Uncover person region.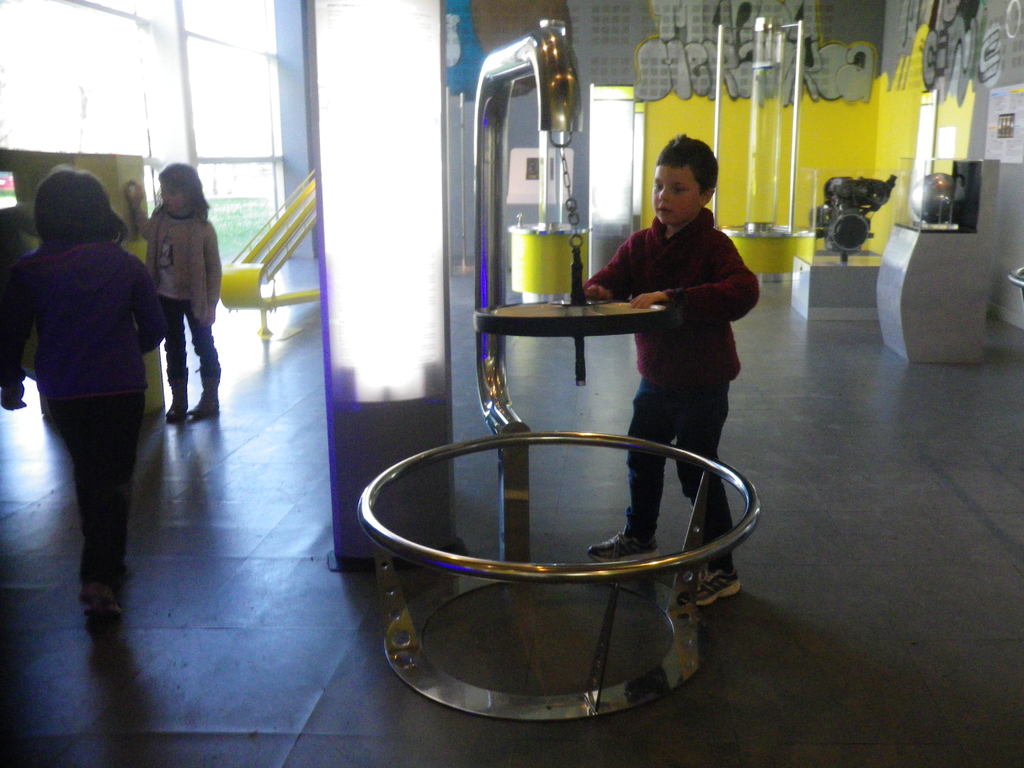
Uncovered: box=[0, 161, 170, 611].
